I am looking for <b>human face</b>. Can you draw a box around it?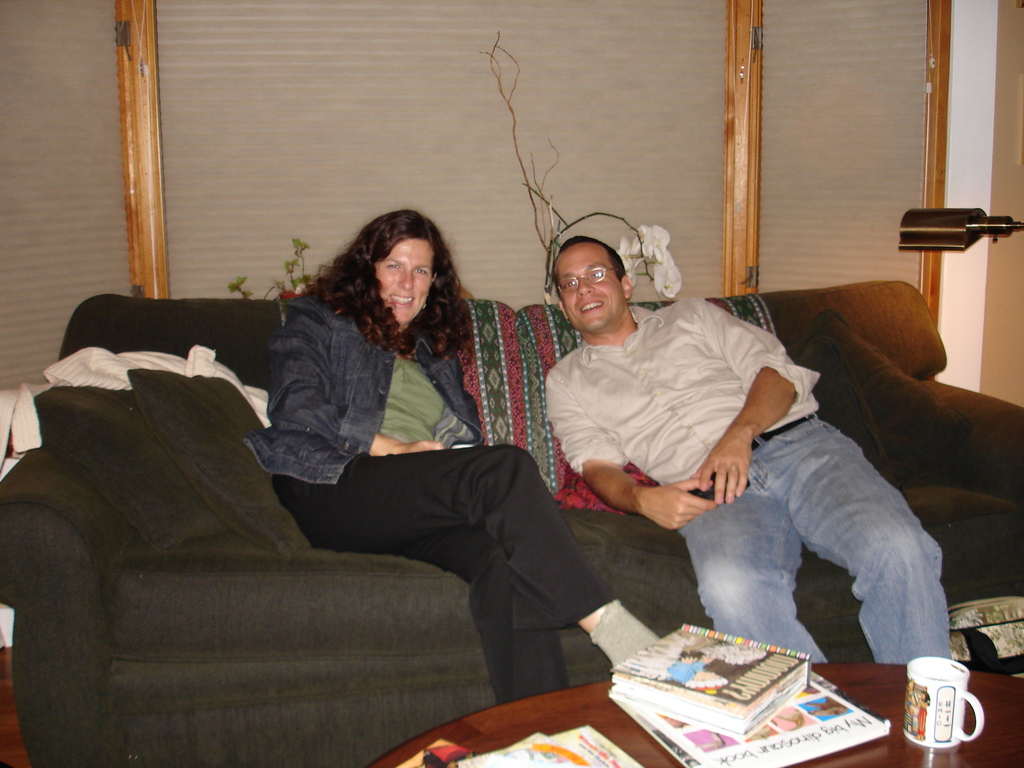
Sure, the bounding box is (left=378, top=242, right=433, bottom=325).
